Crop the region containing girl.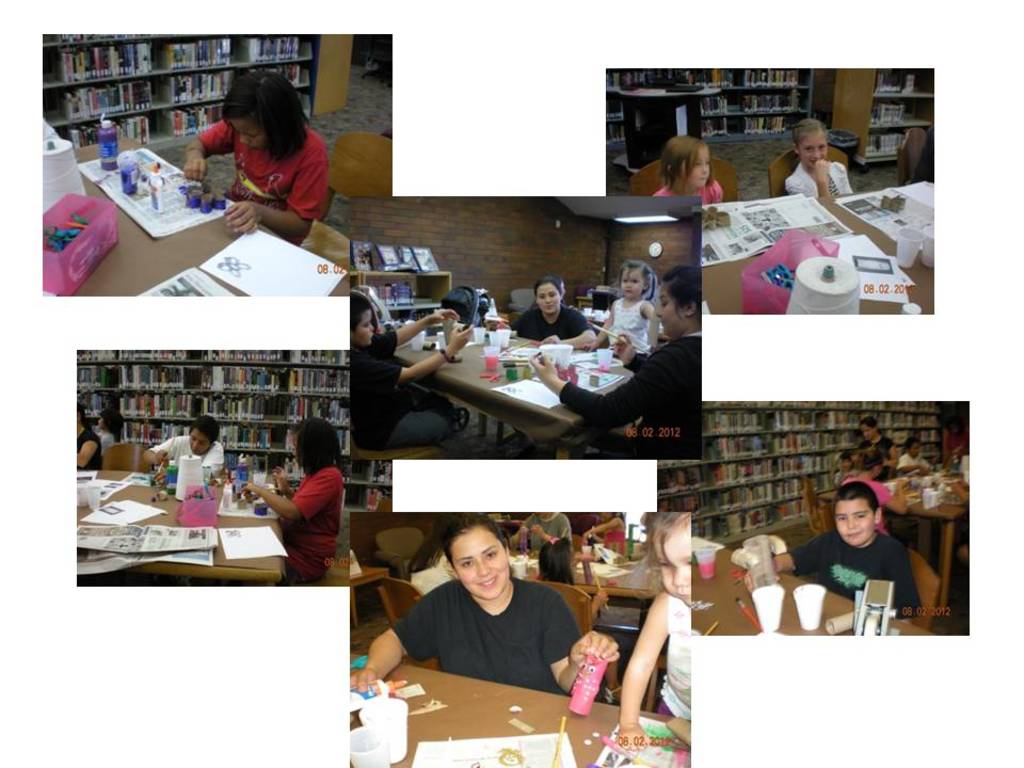
Crop region: {"left": 236, "top": 416, "right": 340, "bottom": 583}.
